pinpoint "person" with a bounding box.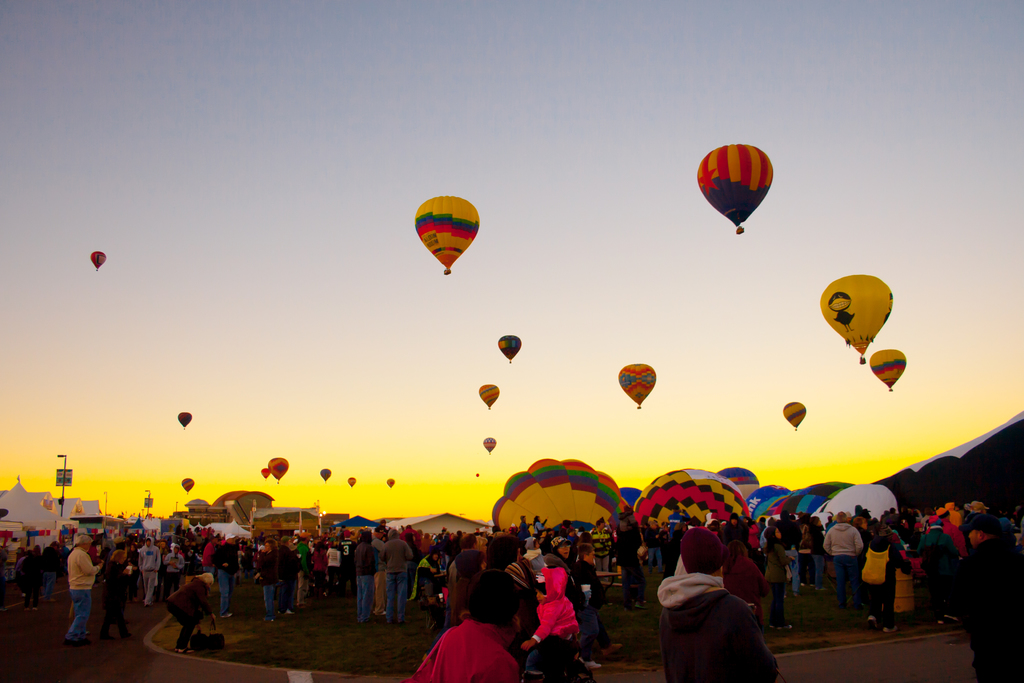
x1=95, y1=544, x2=136, y2=641.
